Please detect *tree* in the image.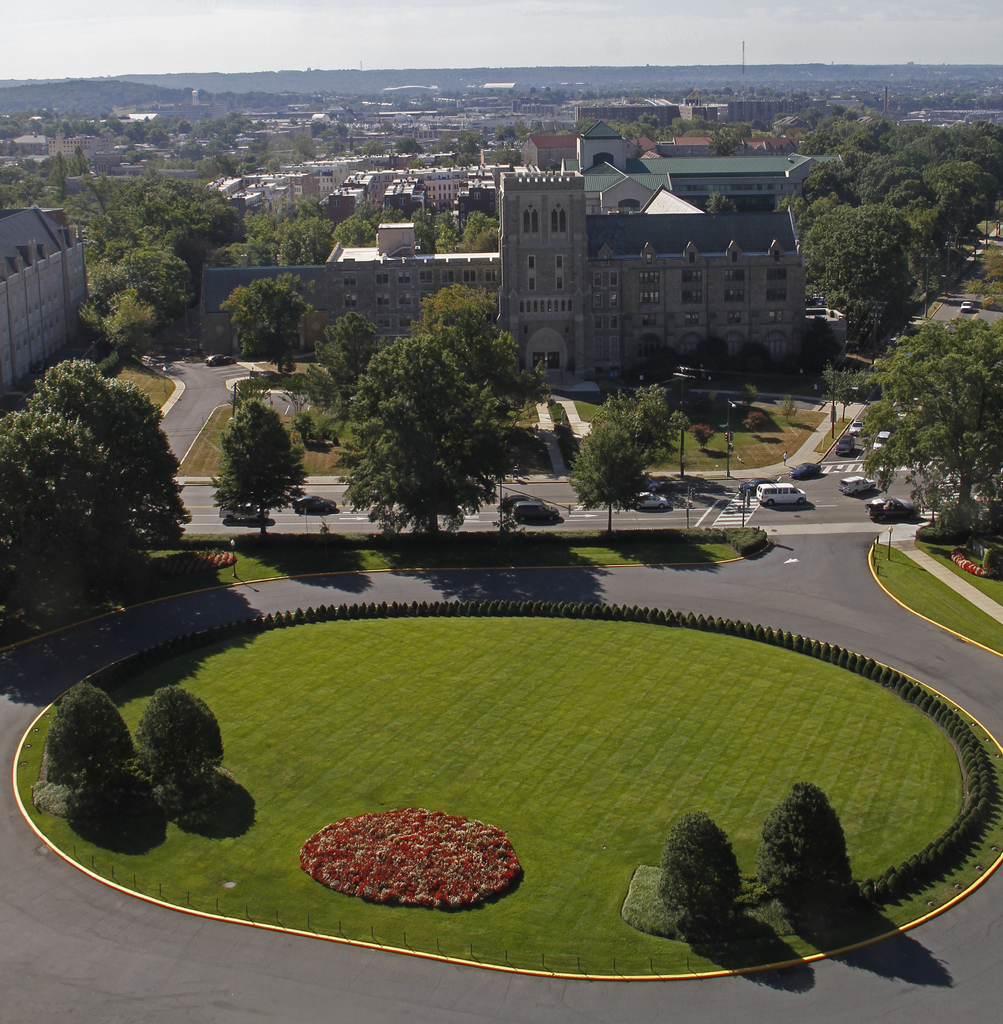
222/263/322/368.
